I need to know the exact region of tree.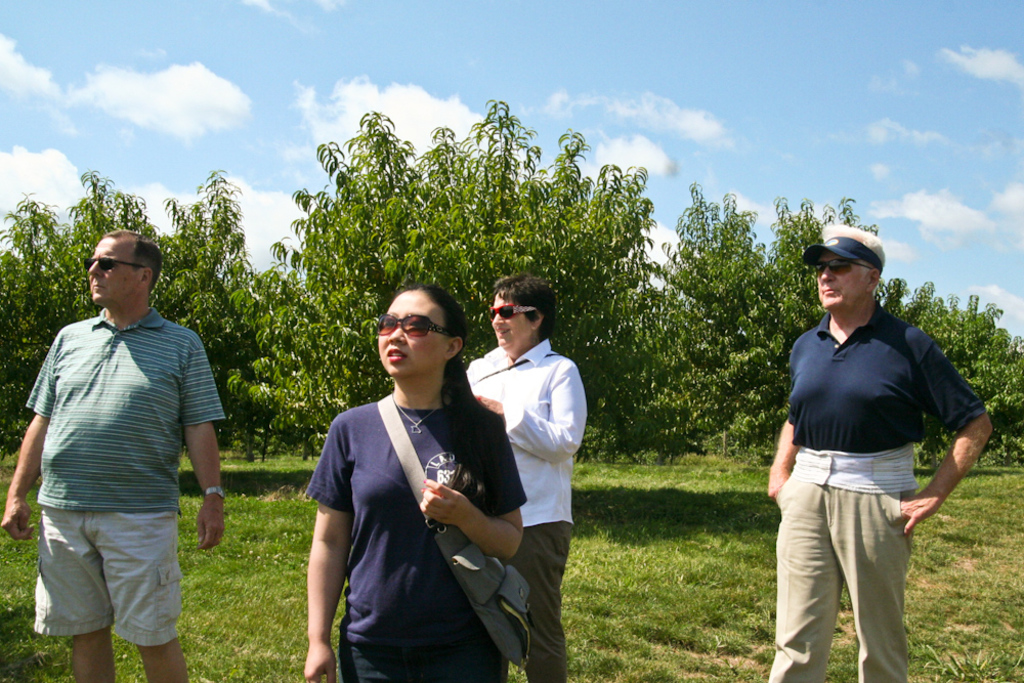
Region: locate(883, 297, 1023, 463).
